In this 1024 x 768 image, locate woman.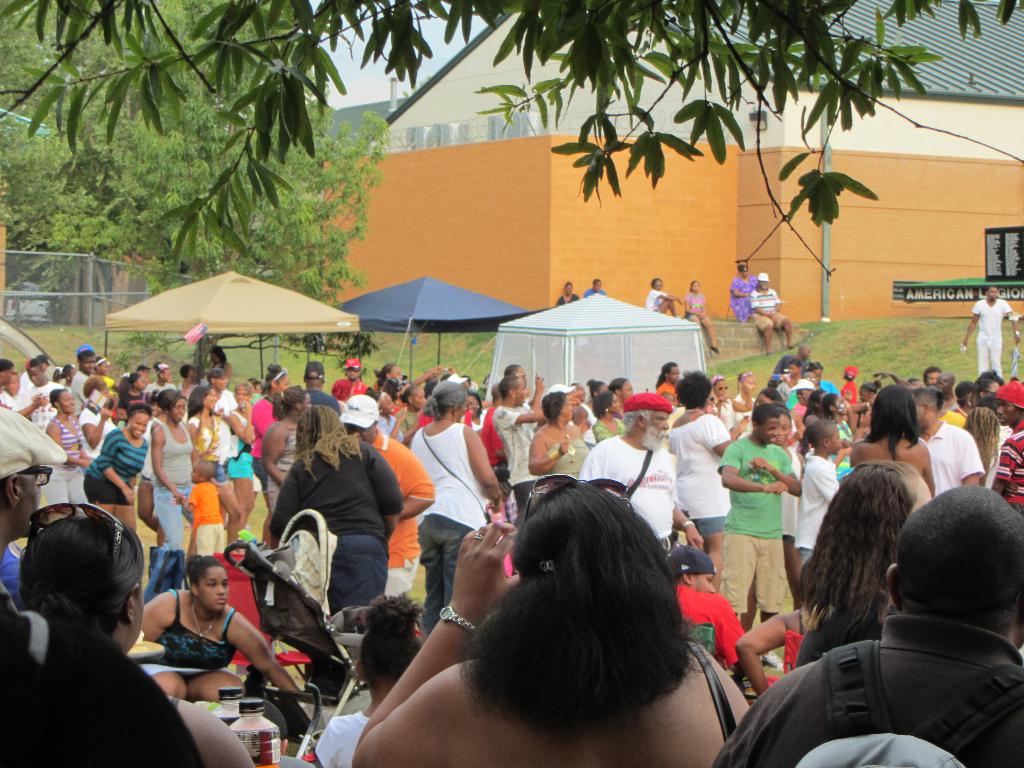
Bounding box: {"x1": 146, "y1": 389, "x2": 194, "y2": 552}.
